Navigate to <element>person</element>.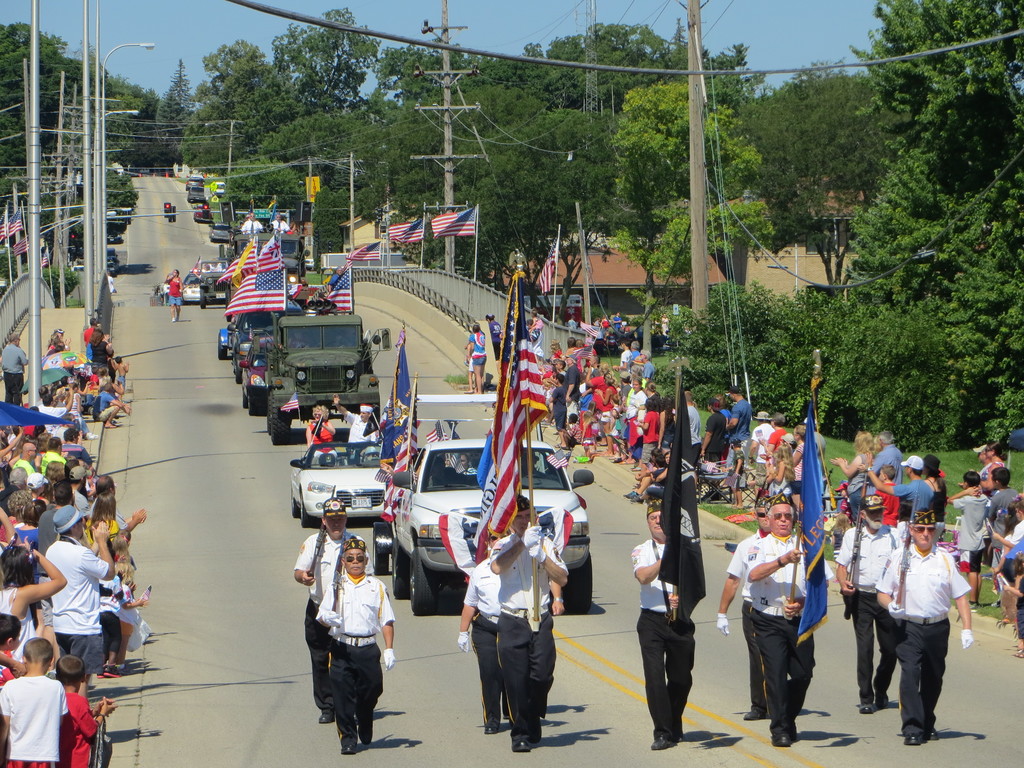
Navigation target: 333 387 386 447.
